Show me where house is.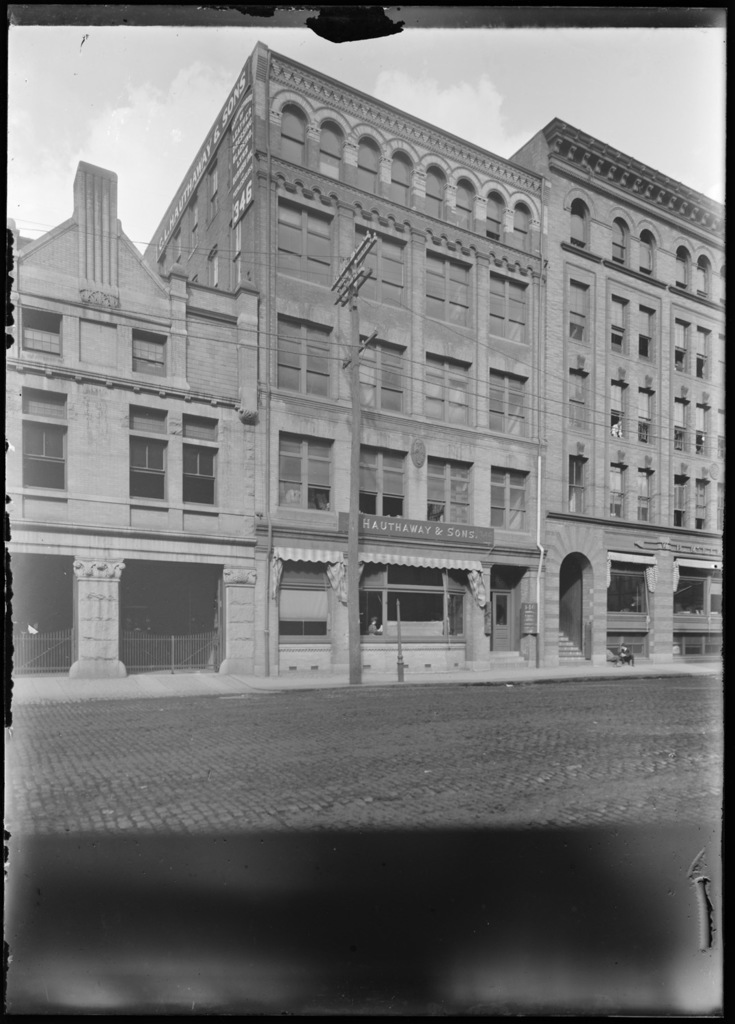
house is at 0/154/268/715.
